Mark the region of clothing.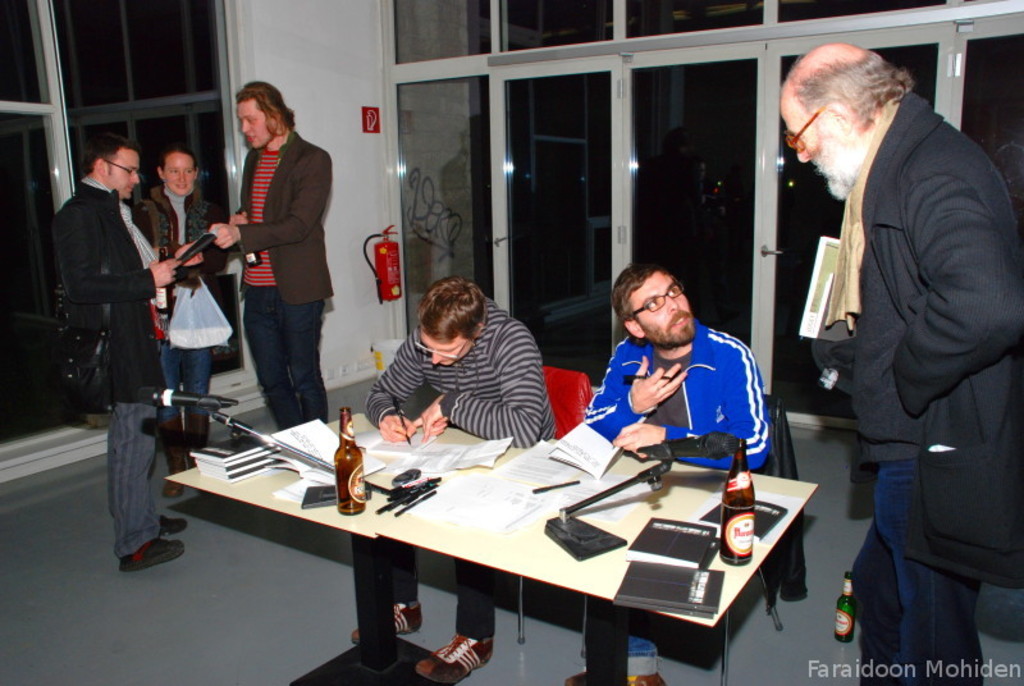
Region: 361,296,554,646.
